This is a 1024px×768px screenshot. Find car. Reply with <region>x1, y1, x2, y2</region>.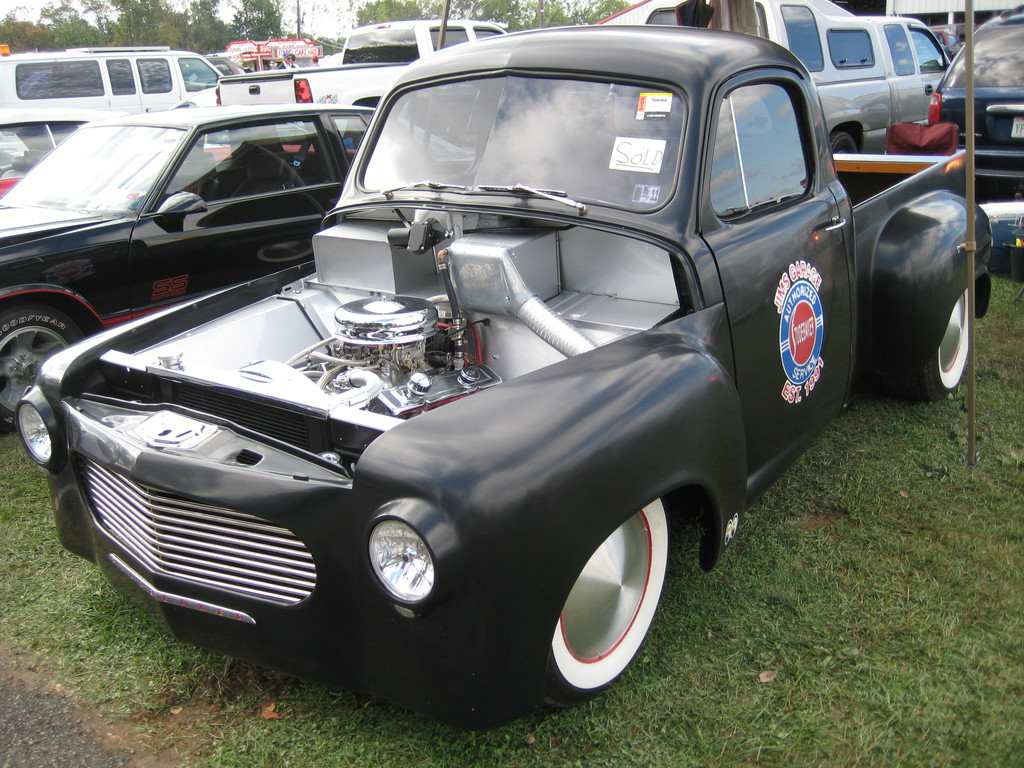
<region>926, 0, 1023, 191</region>.
